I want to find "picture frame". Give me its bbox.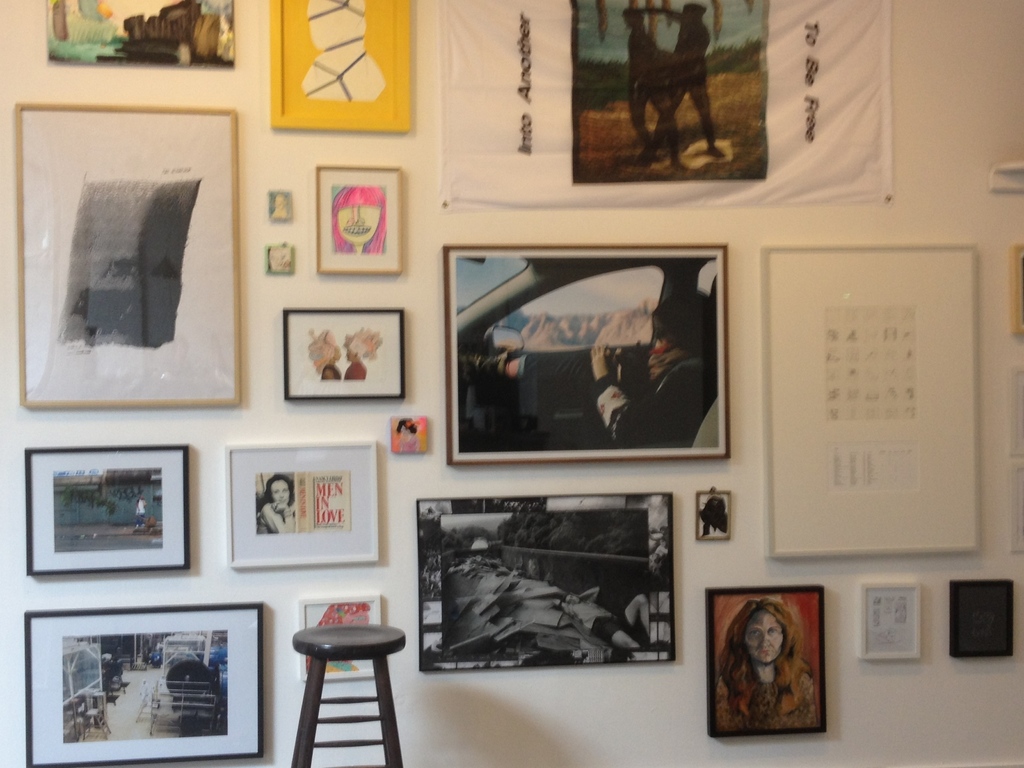
rect(417, 494, 674, 673).
